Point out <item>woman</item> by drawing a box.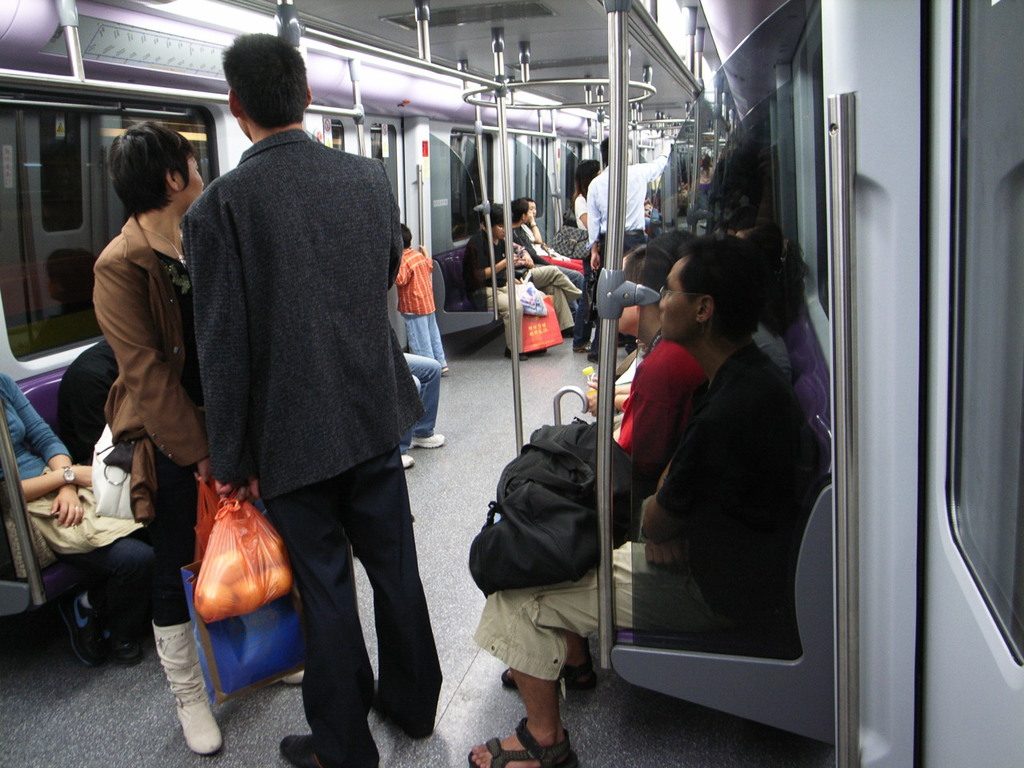
[x1=99, y1=120, x2=206, y2=754].
